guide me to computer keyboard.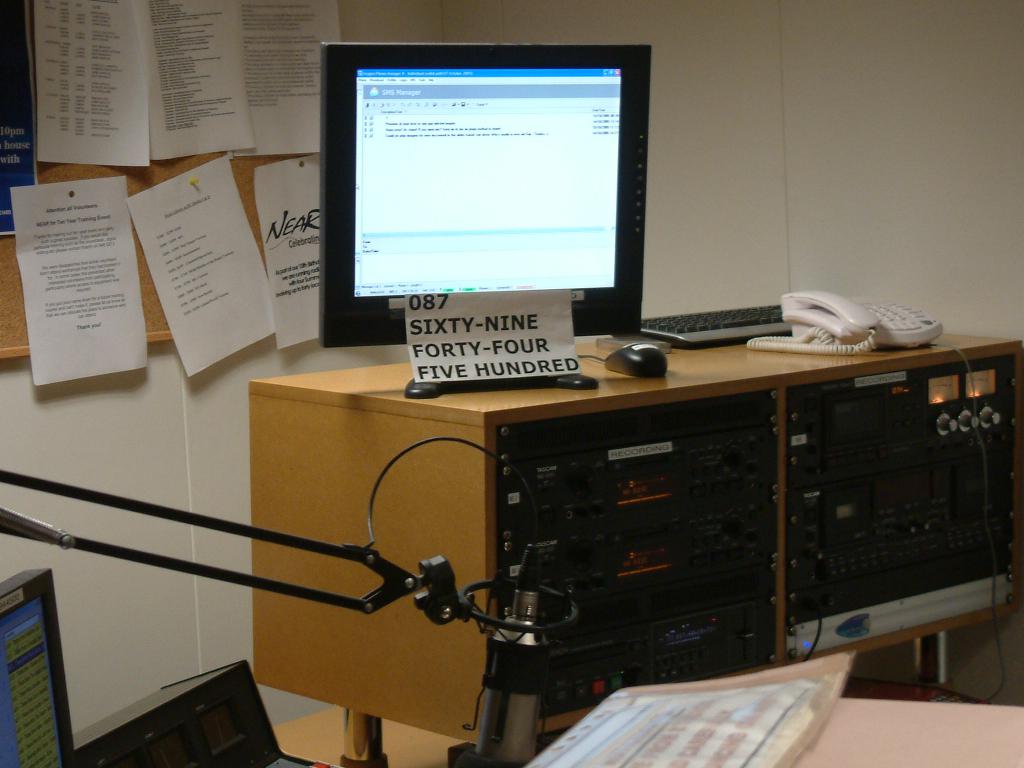
Guidance: <region>645, 300, 789, 348</region>.
